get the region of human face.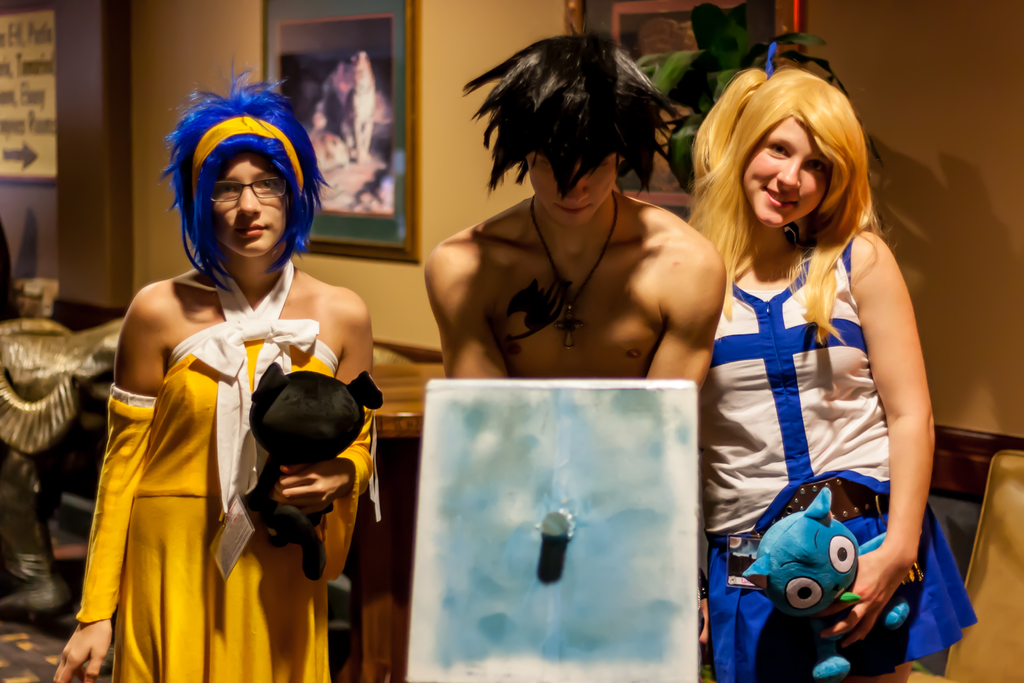
746/114/833/230.
